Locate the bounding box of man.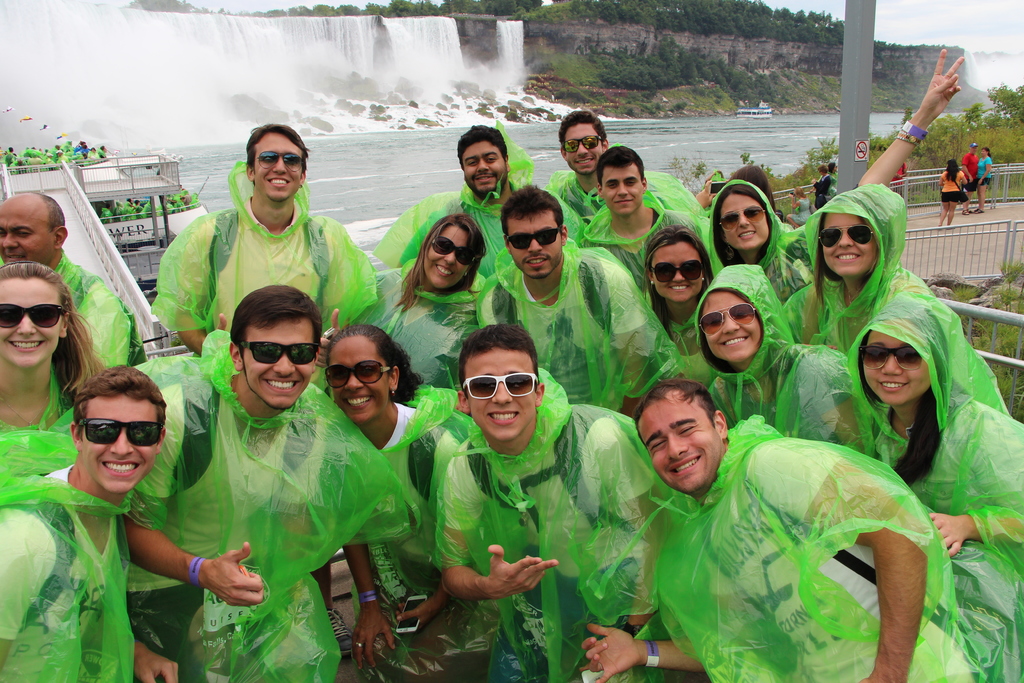
Bounding box: x1=473, y1=186, x2=662, y2=420.
